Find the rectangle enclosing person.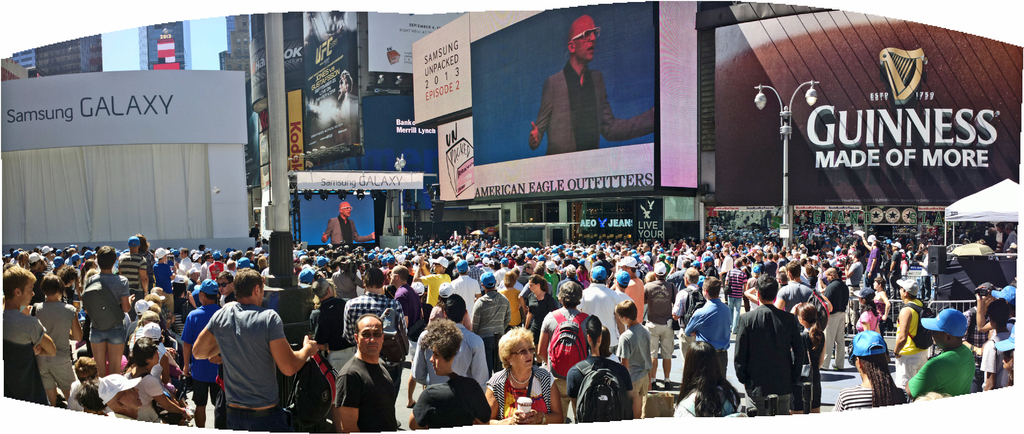
bbox=(744, 271, 820, 417).
